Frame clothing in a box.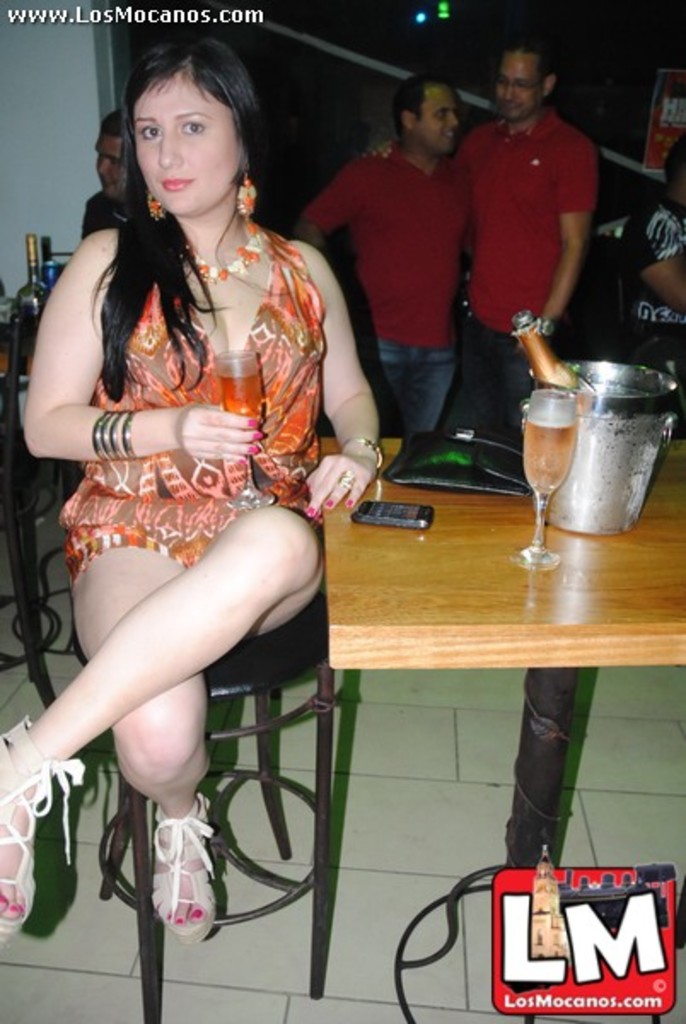
78, 188, 131, 242.
